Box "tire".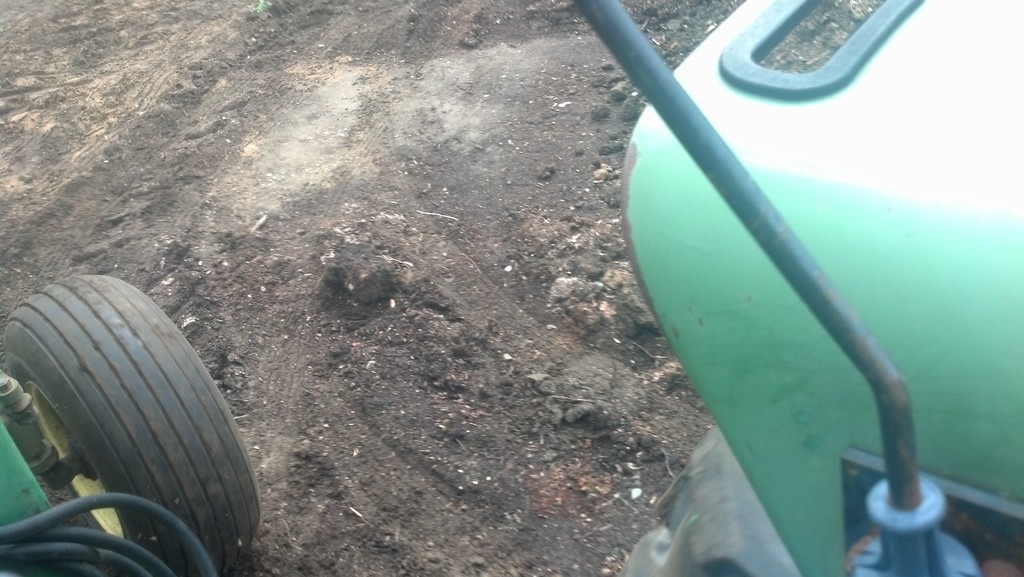
0,272,264,576.
